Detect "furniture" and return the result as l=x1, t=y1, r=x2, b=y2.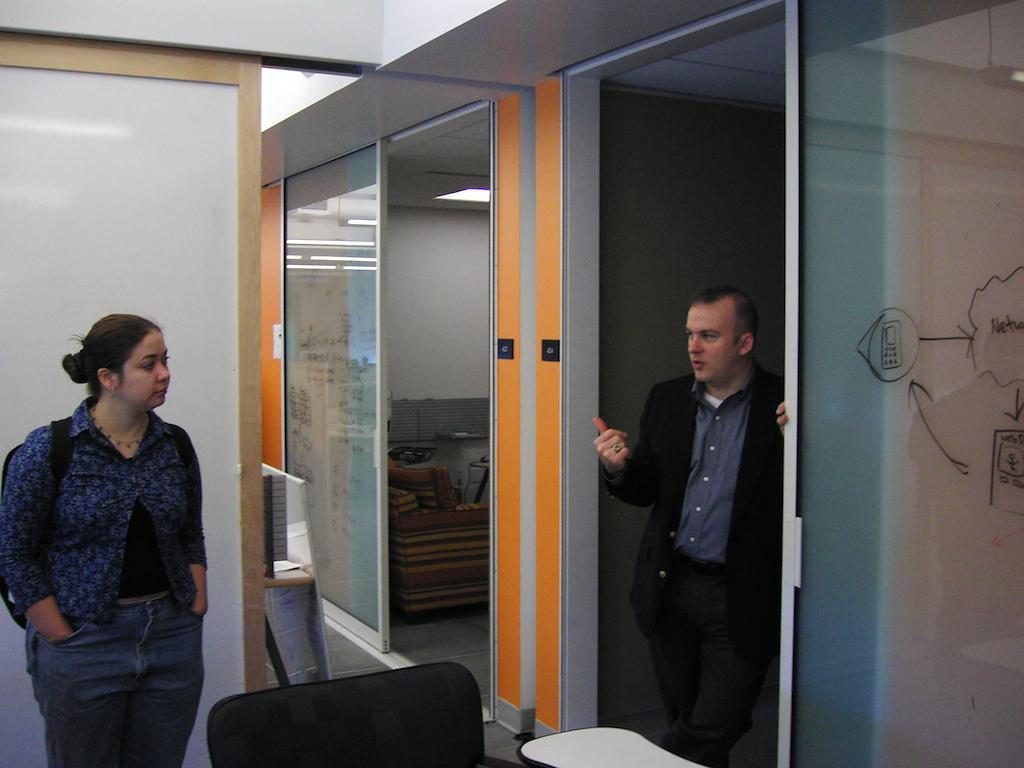
l=388, t=459, r=490, b=616.
